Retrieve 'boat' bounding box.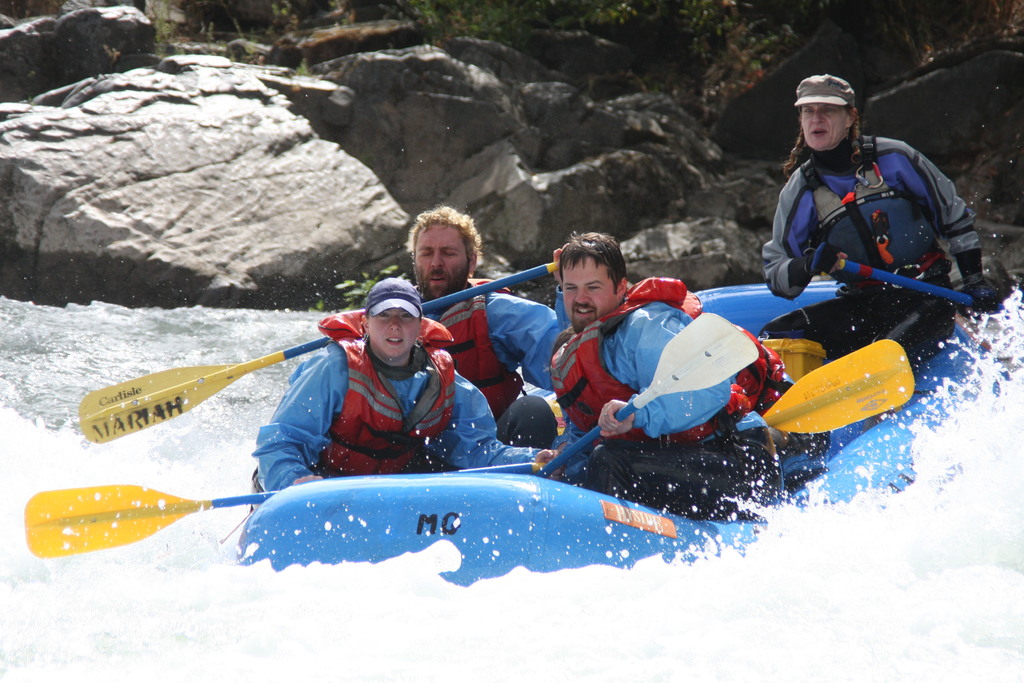
Bounding box: crop(56, 243, 957, 560).
